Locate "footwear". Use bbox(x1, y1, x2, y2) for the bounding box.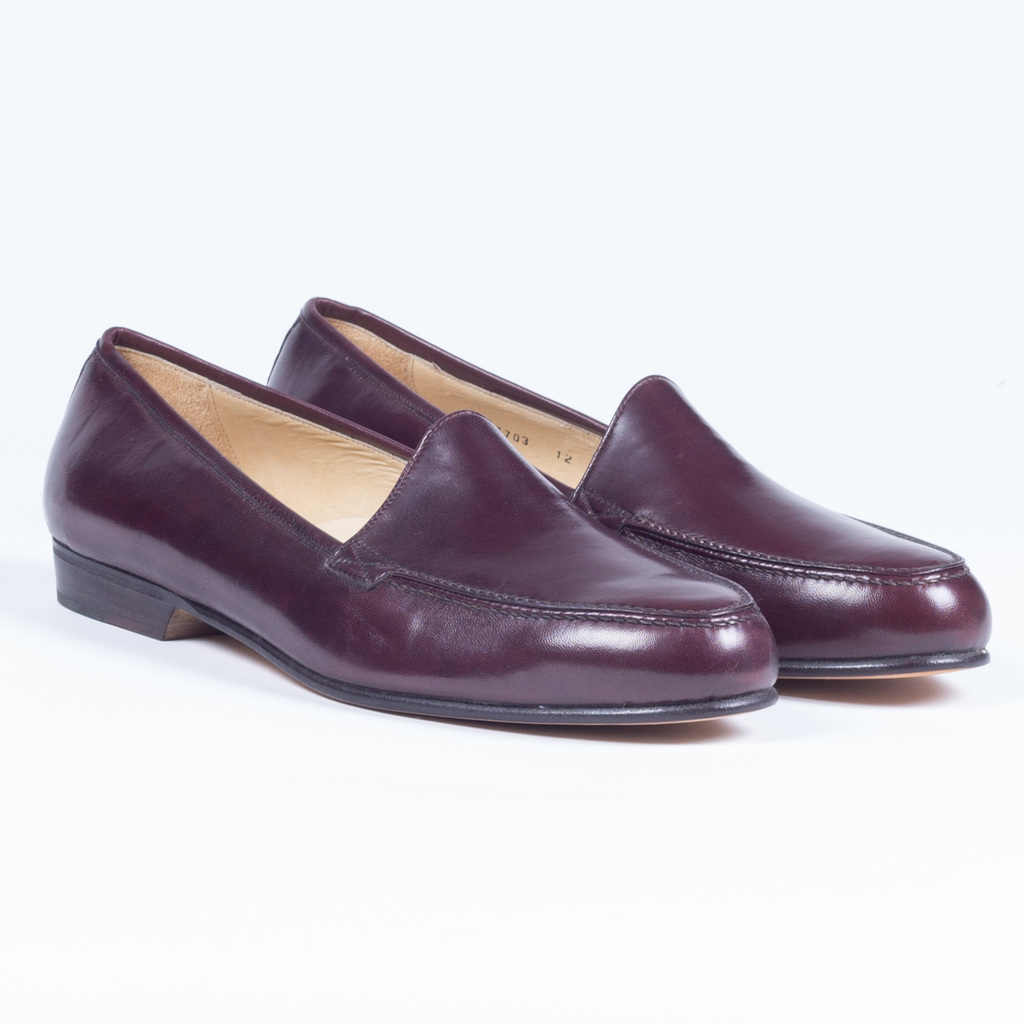
bbox(41, 316, 777, 732).
